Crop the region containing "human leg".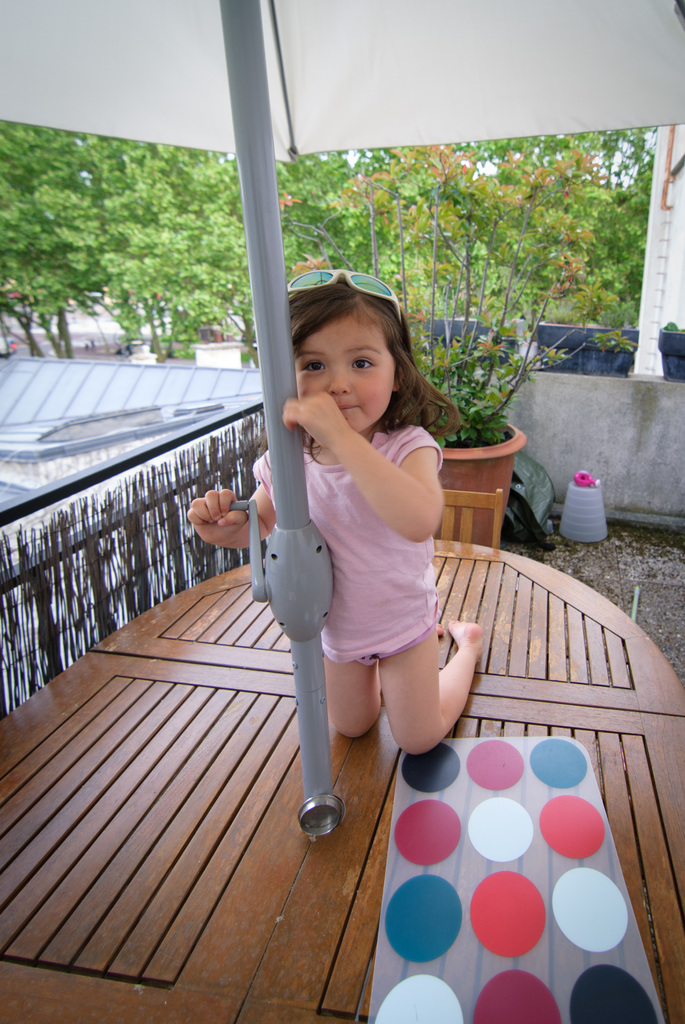
Crop region: locate(375, 617, 482, 758).
